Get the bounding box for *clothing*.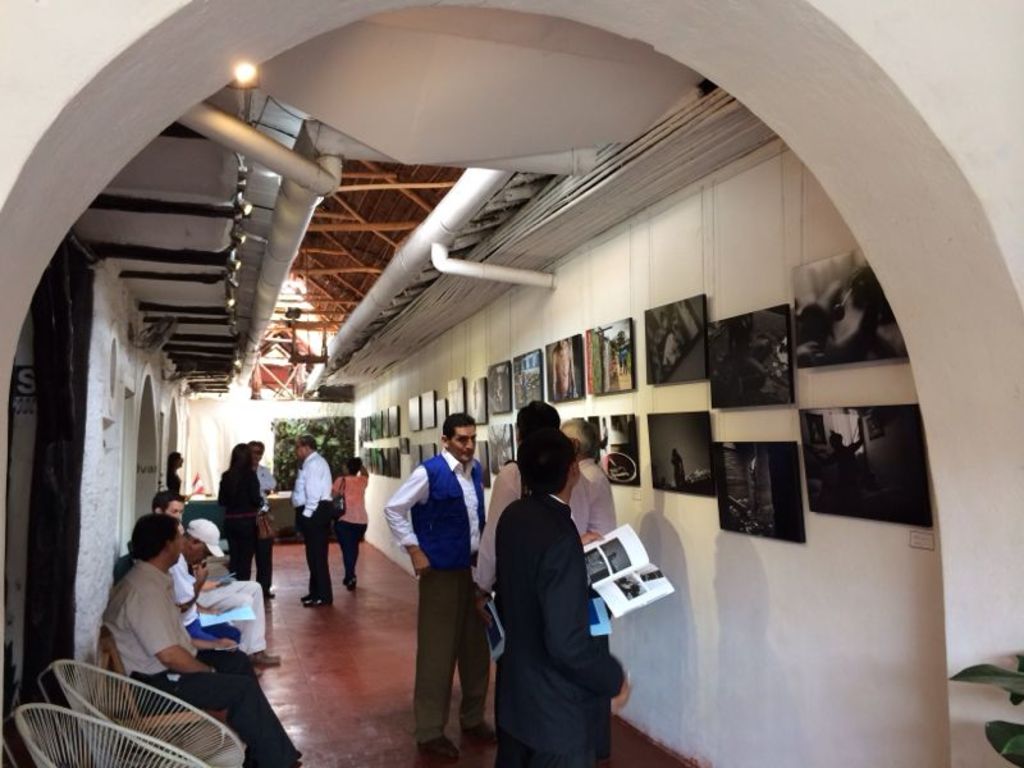
select_region(110, 558, 297, 767).
